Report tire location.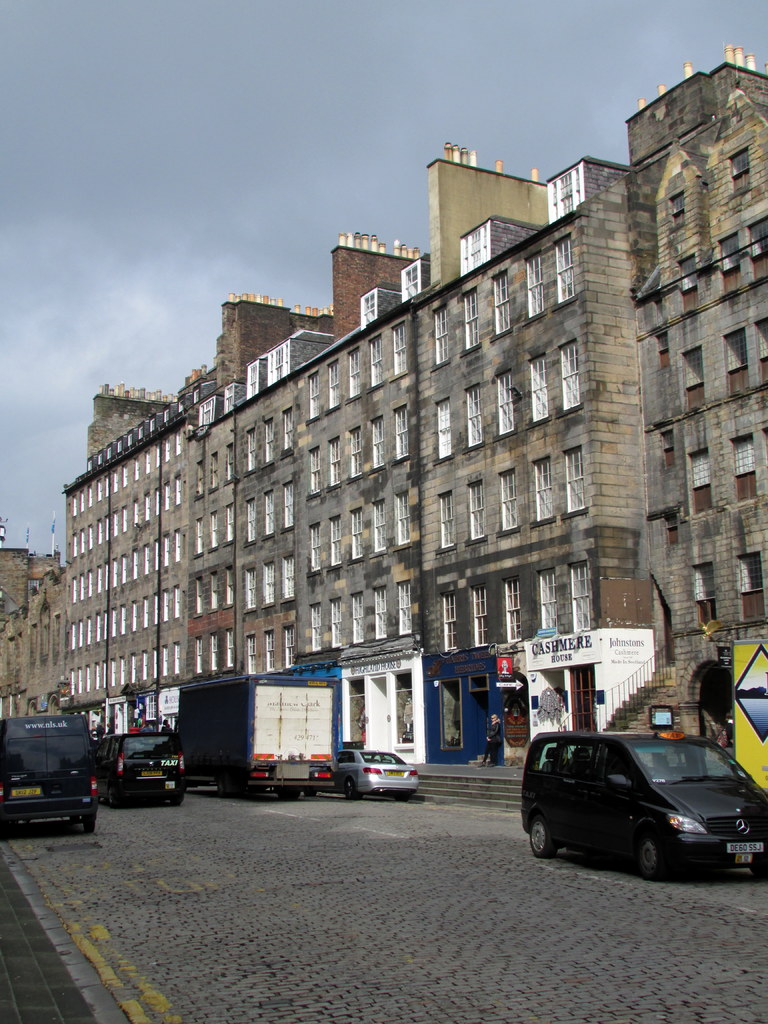
Report: [110, 785, 120, 807].
